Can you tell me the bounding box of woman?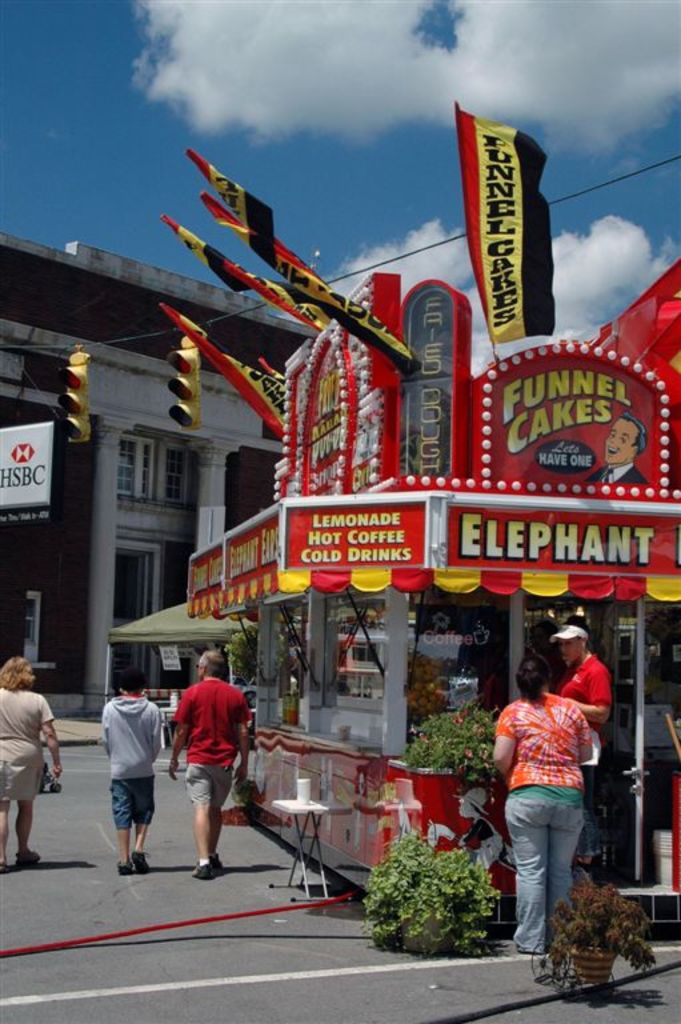
488:664:590:952.
